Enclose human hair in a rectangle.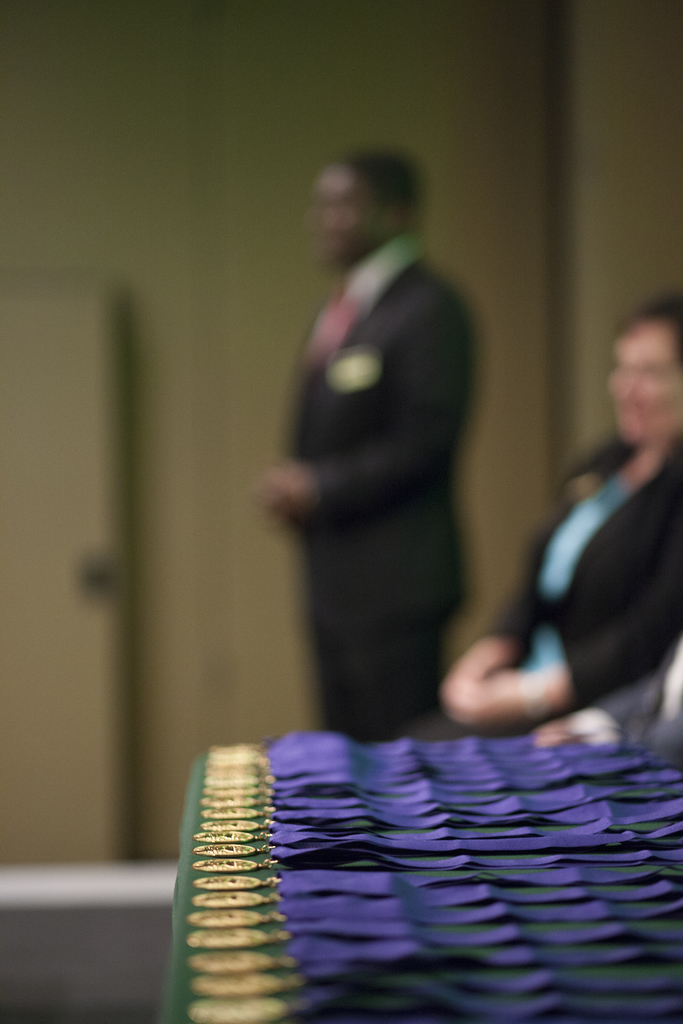
BBox(307, 150, 425, 227).
